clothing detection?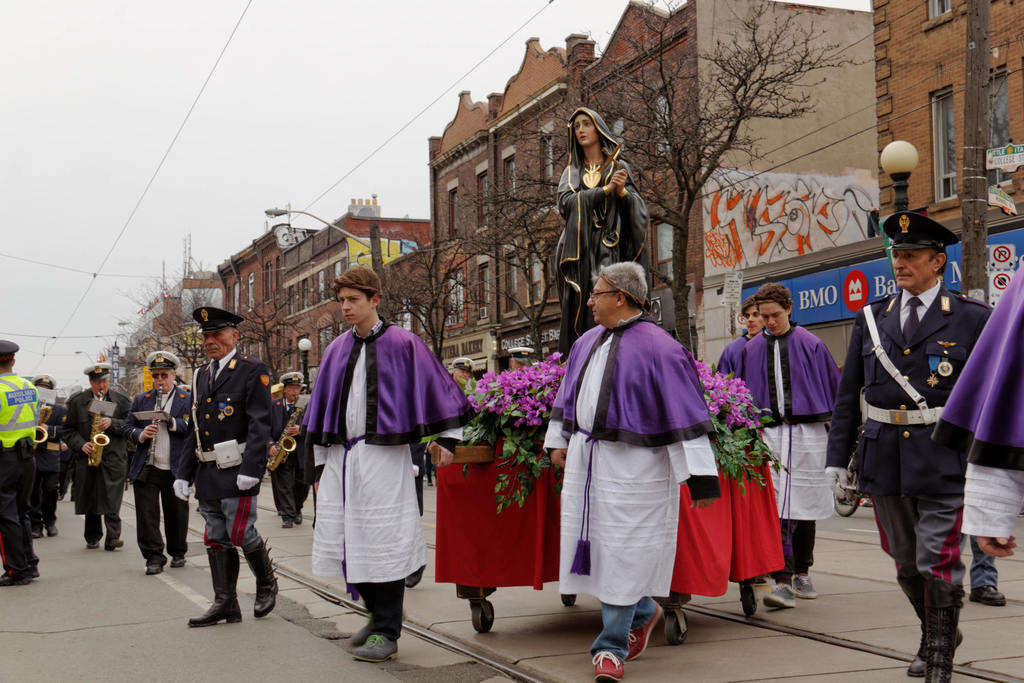
bbox=(176, 343, 273, 565)
